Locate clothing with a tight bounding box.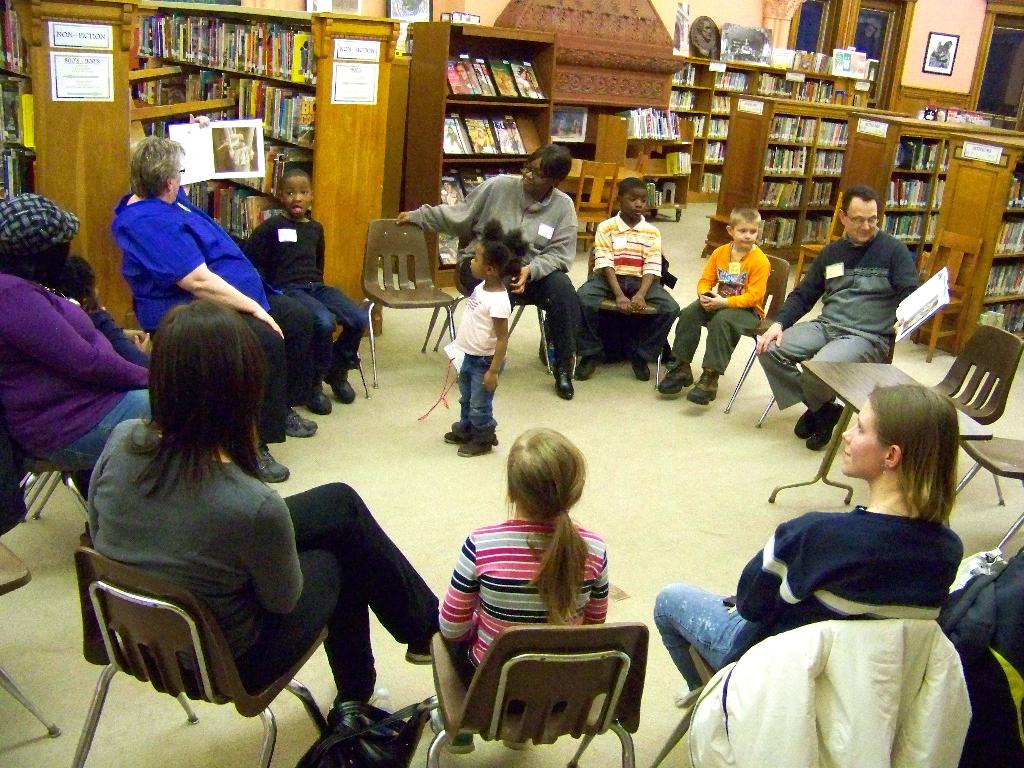
Rect(244, 214, 371, 384).
